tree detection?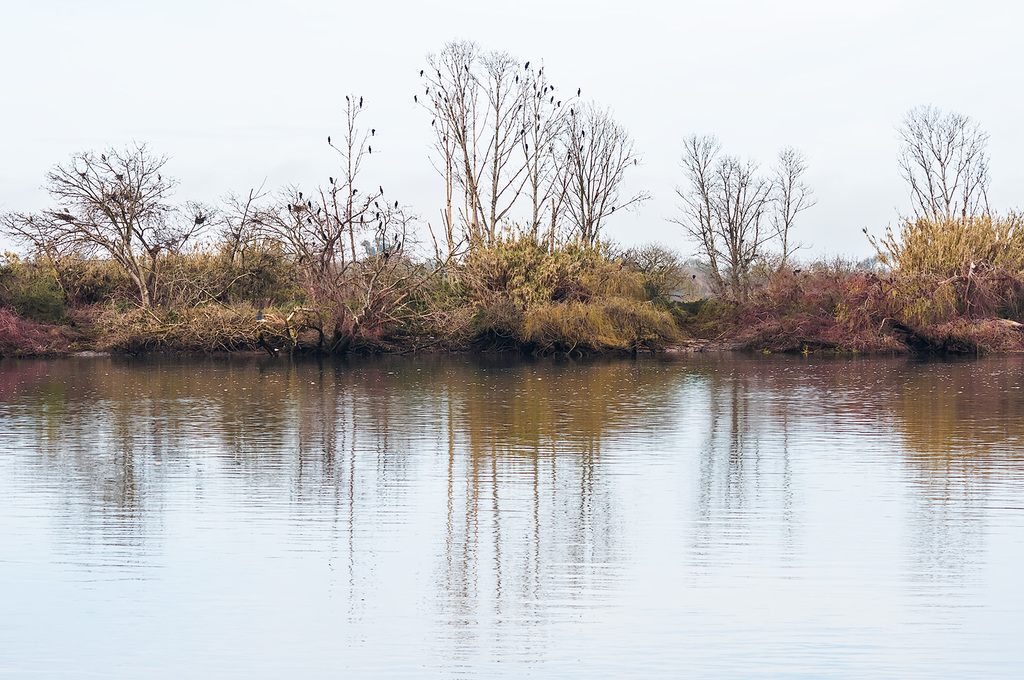
(left=762, top=150, right=817, bottom=257)
